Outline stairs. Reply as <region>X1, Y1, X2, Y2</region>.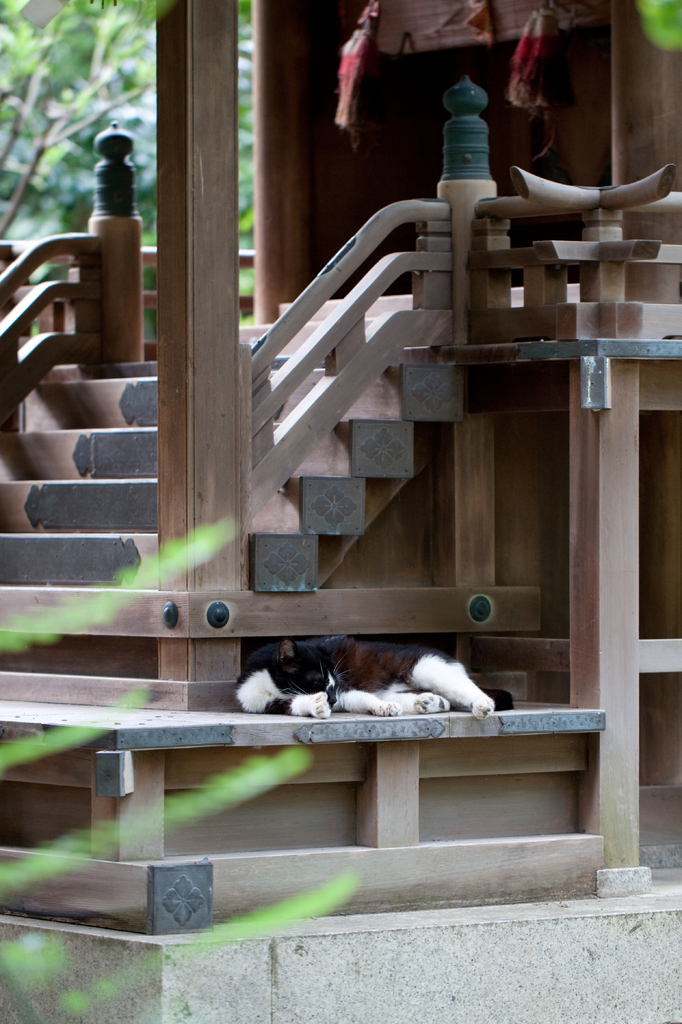
<region>0, 190, 681, 713</region>.
